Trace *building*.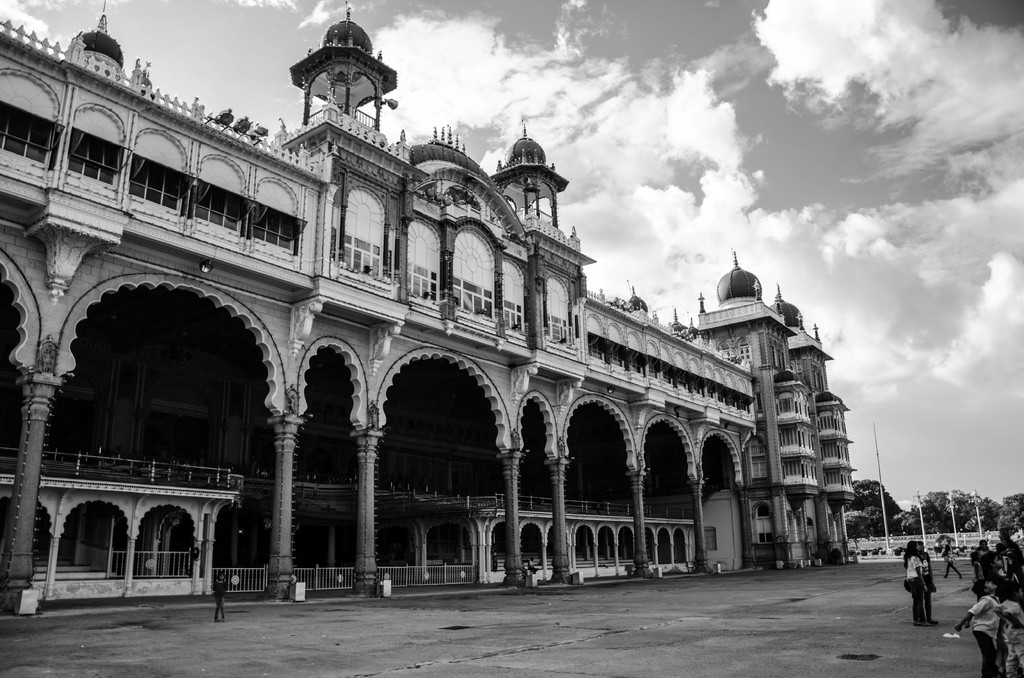
Traced to [x1=597, y1=255, x2=860, y2=572].
